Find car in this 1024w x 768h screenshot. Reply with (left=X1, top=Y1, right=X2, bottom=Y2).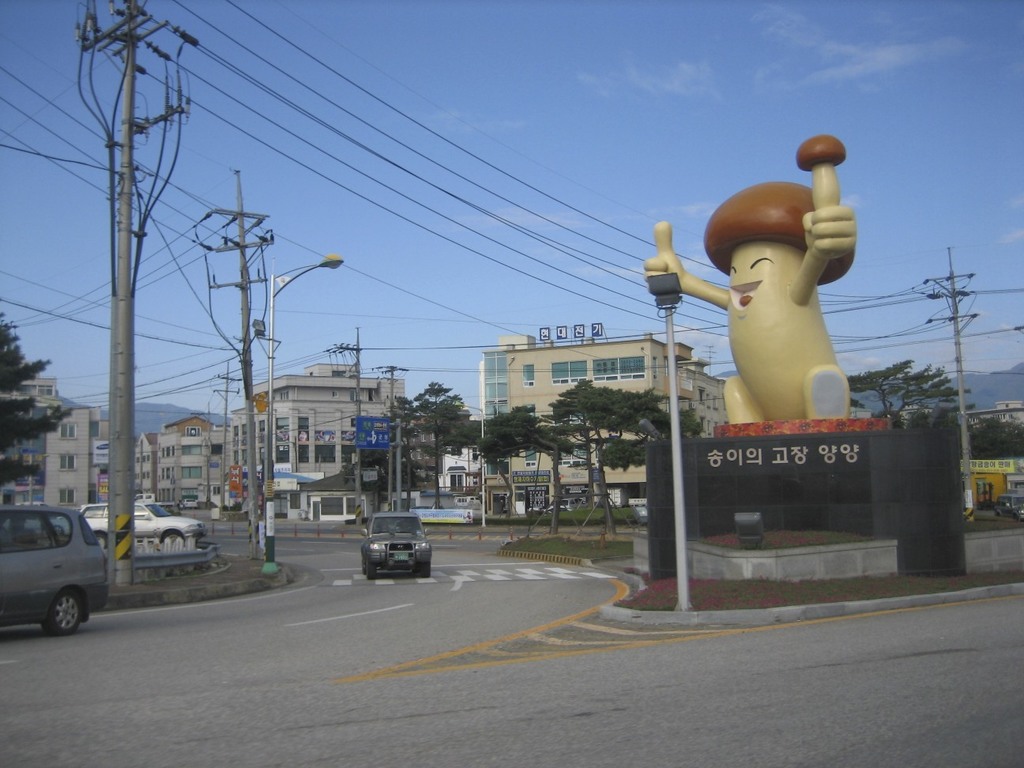
(left=79, top=505, right=208, bottom=552).
